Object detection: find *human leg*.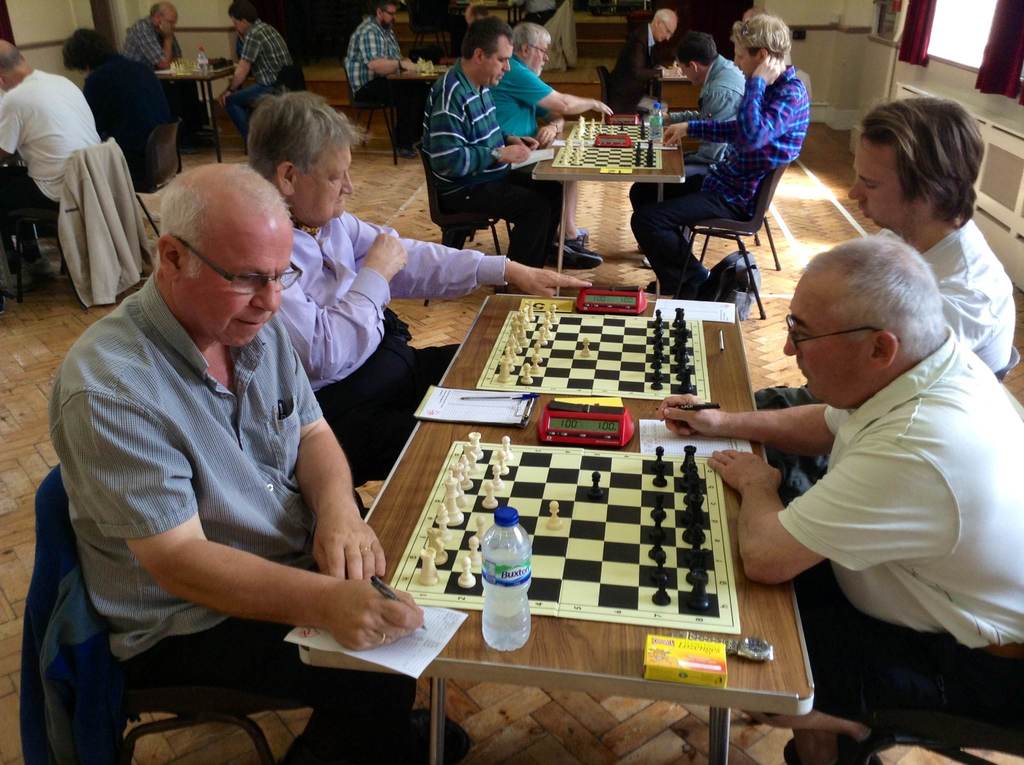
bbox(557, 173, 596, 256).
